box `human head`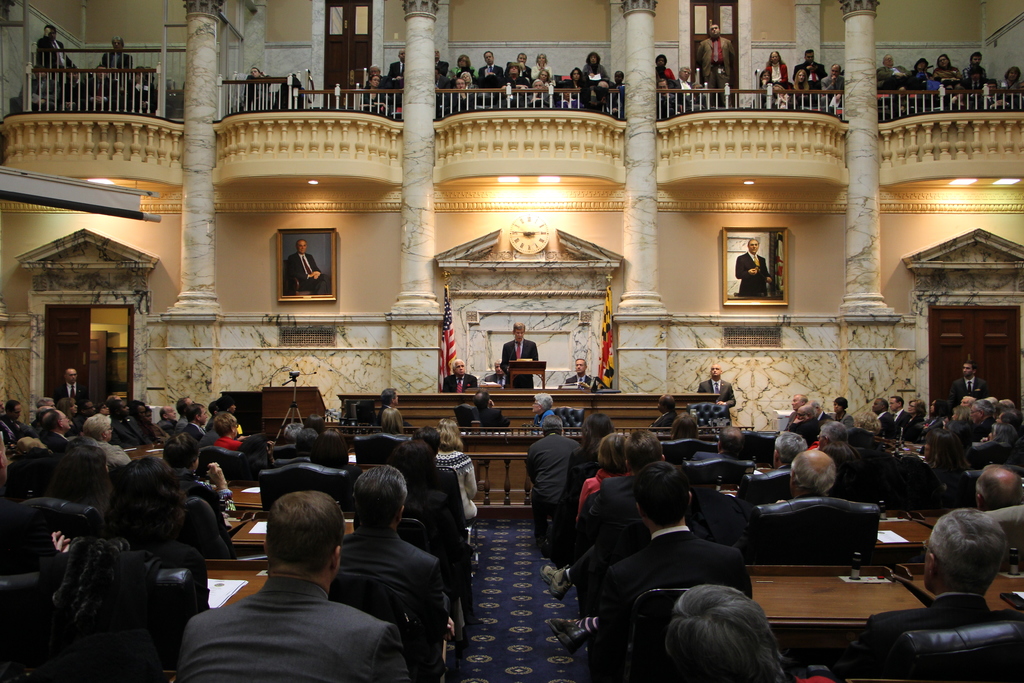
{"left": 678, "top": 65, "right": 692, "bottom": 82}
